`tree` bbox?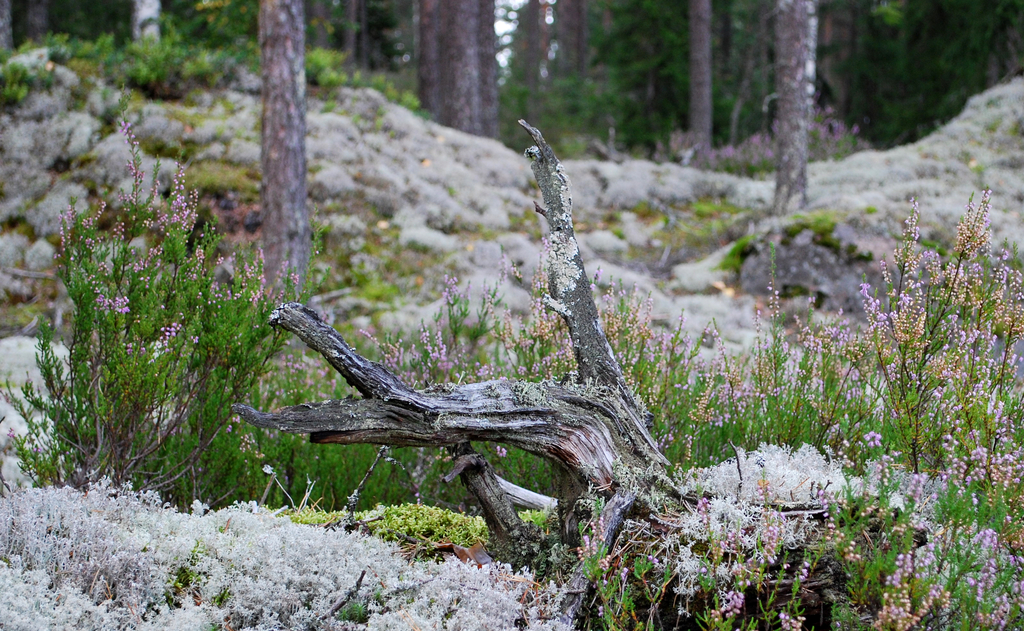
(134, 0, 154, 39)
